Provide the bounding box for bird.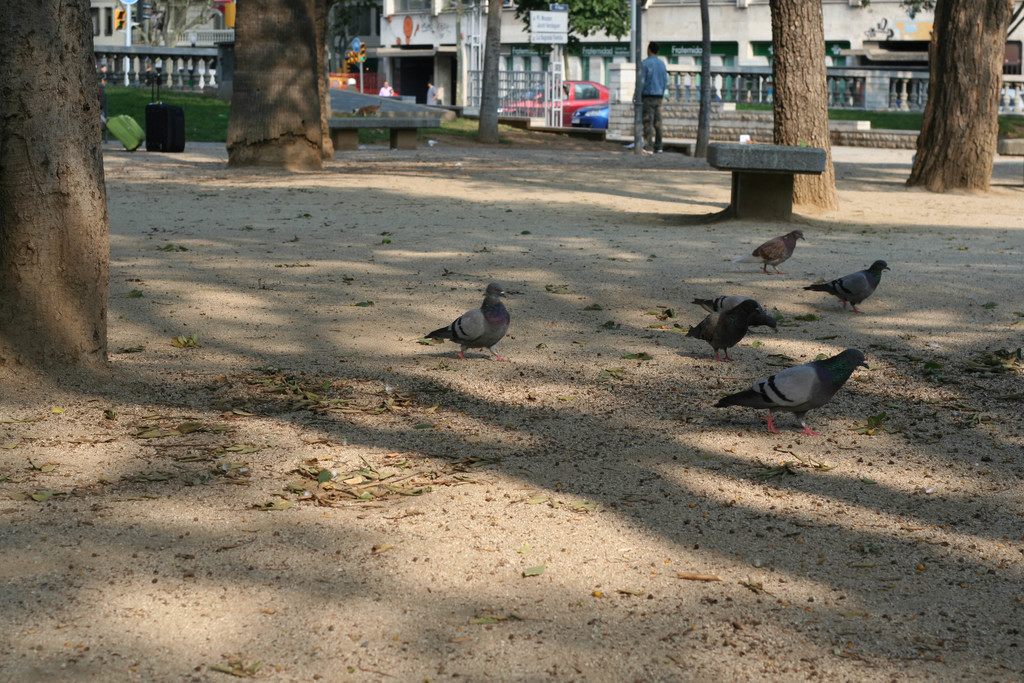
crop(711, 349, 870, 438).
